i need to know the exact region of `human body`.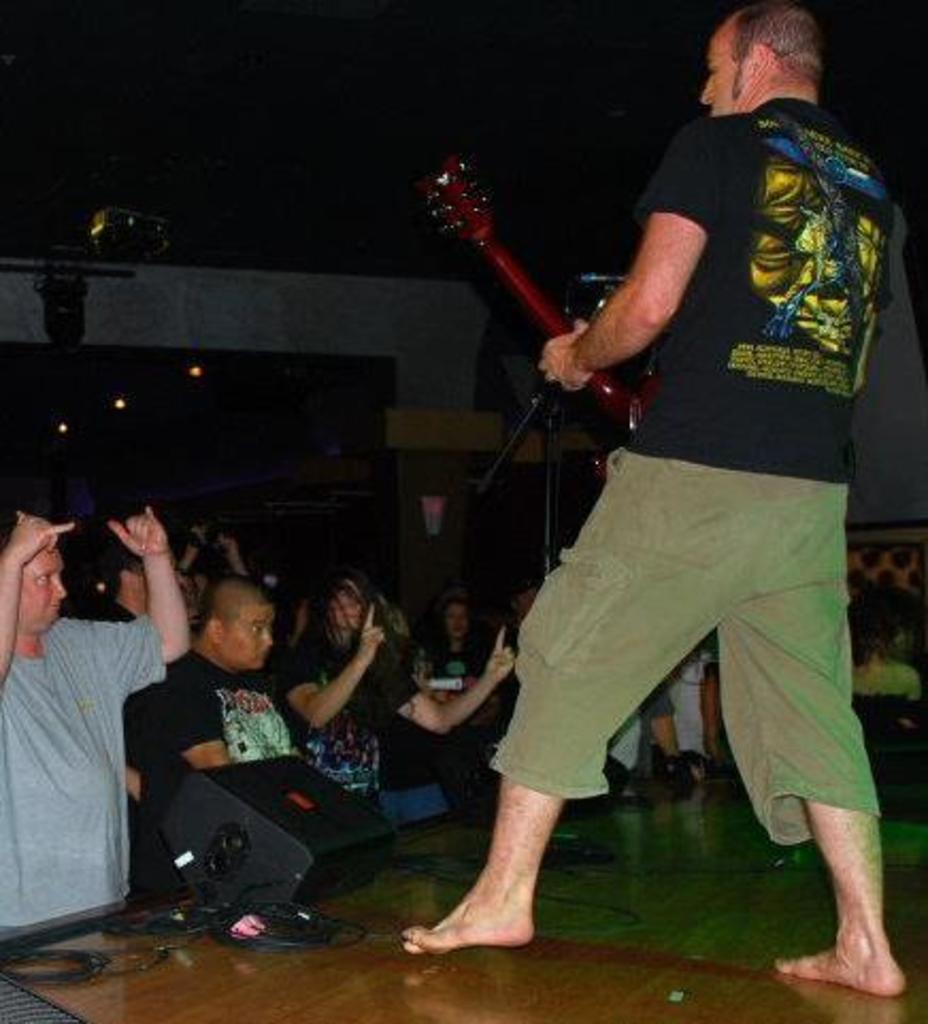
Region: {"left": 0, "top": 498, "right": 202, "bottom": 947}.
